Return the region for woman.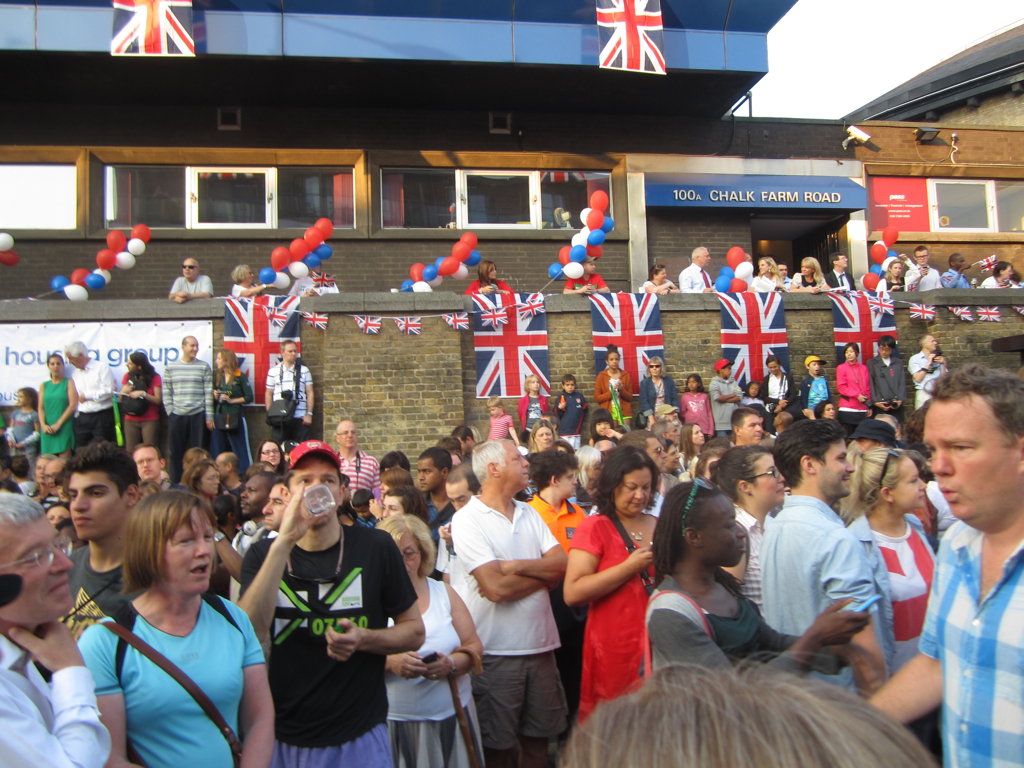
[564,447,669,730].
